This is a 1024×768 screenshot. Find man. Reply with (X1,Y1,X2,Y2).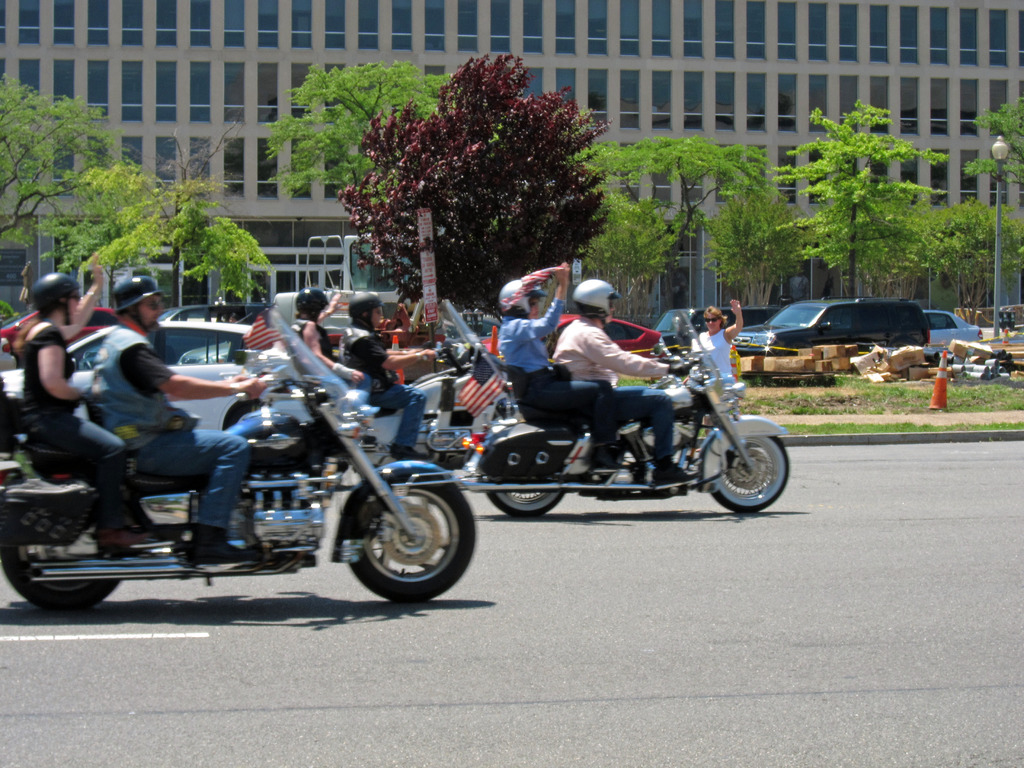
(95,278,266,566).
